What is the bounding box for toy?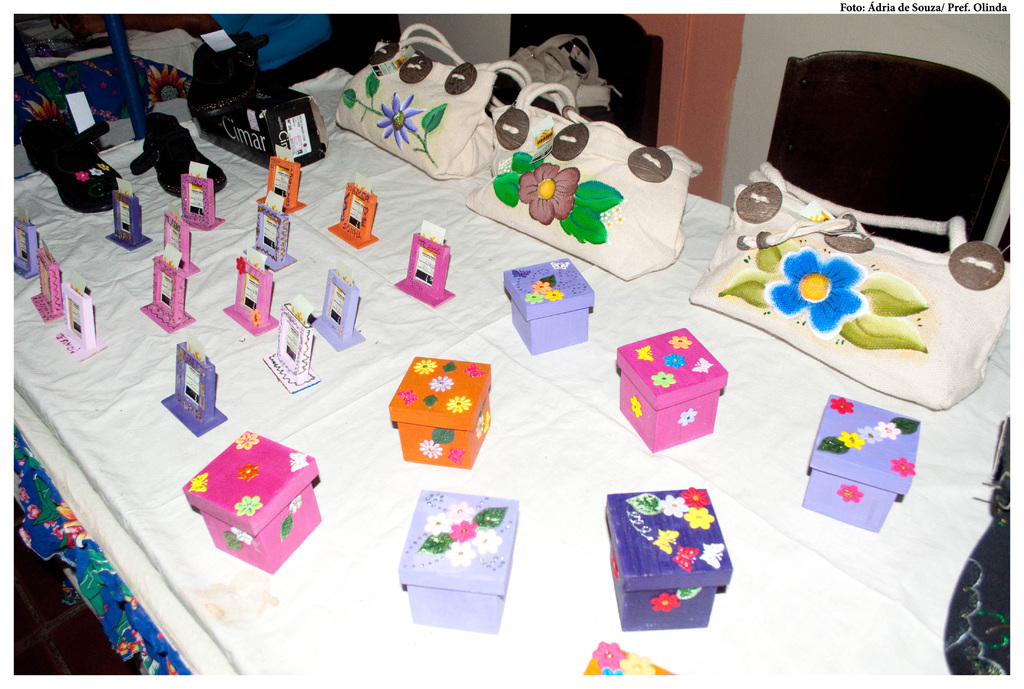
{"x1": 262, "y1": 288, "x2": 321, "y2": 392}.
